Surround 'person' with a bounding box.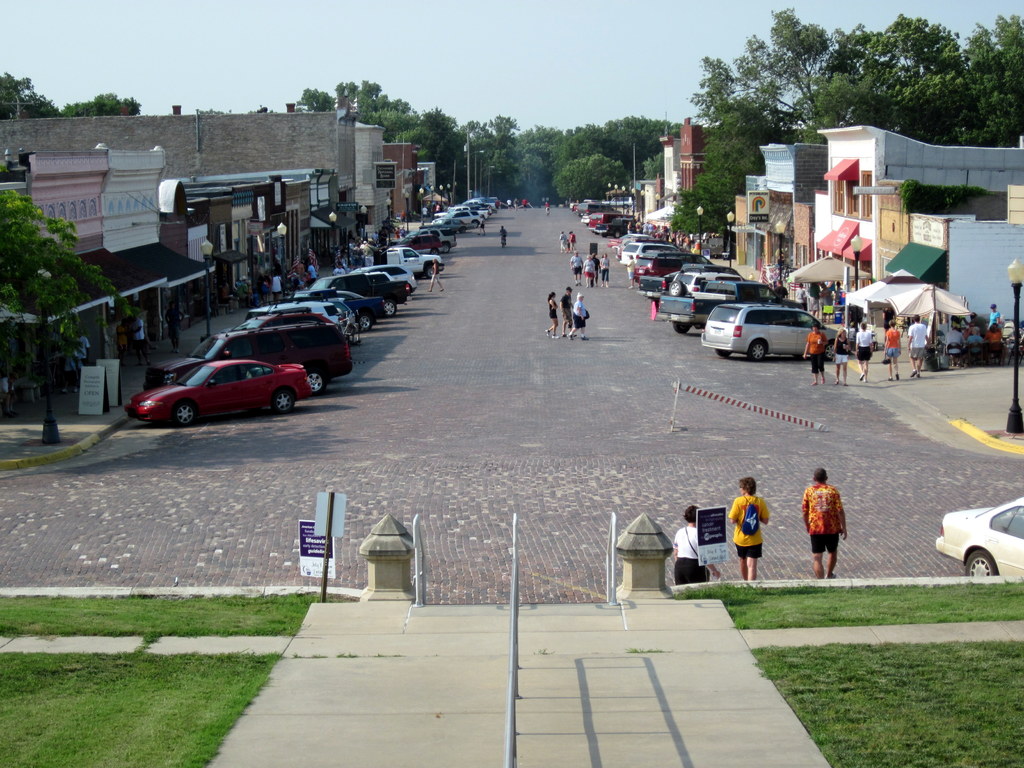
BBox(801, 467, 851, 577).
